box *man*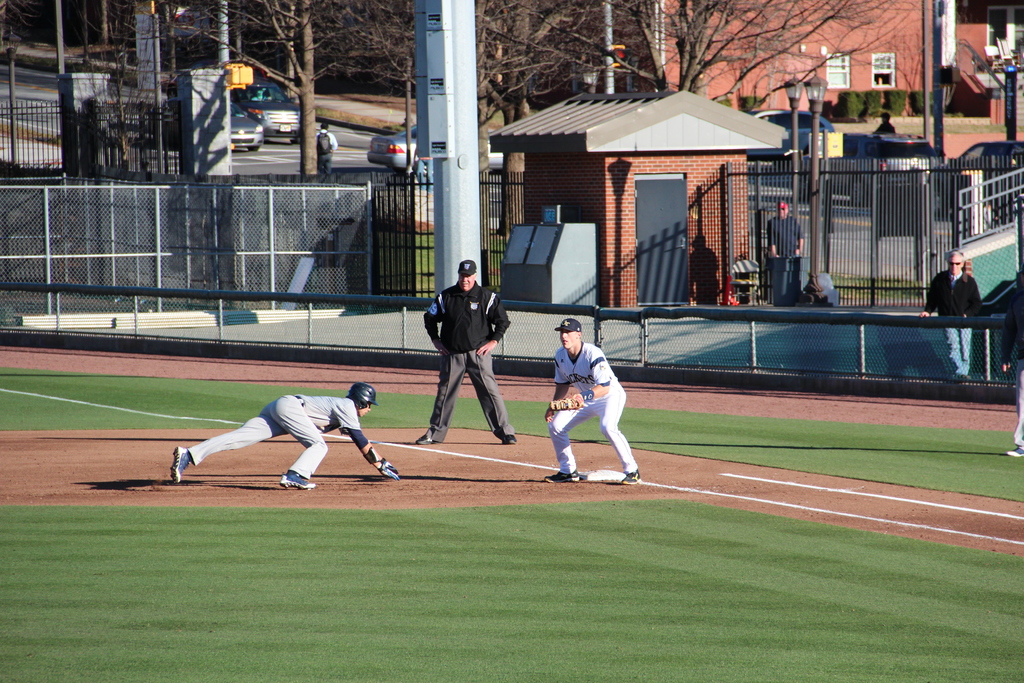
pyautogui.locateOnScreen(762, 194, 815, 257)
